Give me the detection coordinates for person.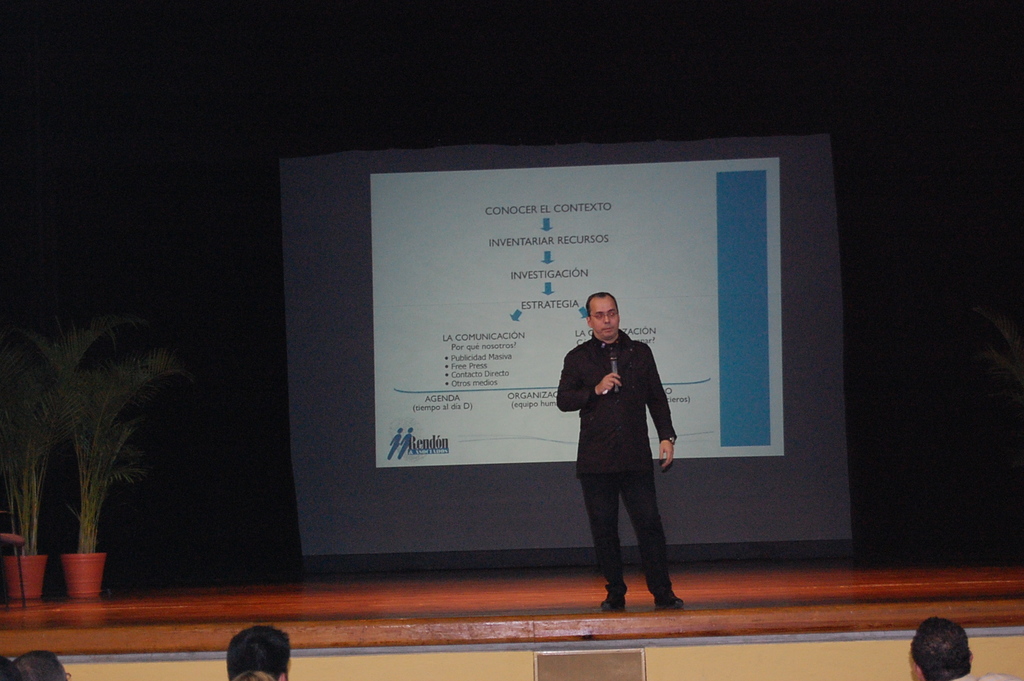
<region>912, 620, 1021, 680</region>.
